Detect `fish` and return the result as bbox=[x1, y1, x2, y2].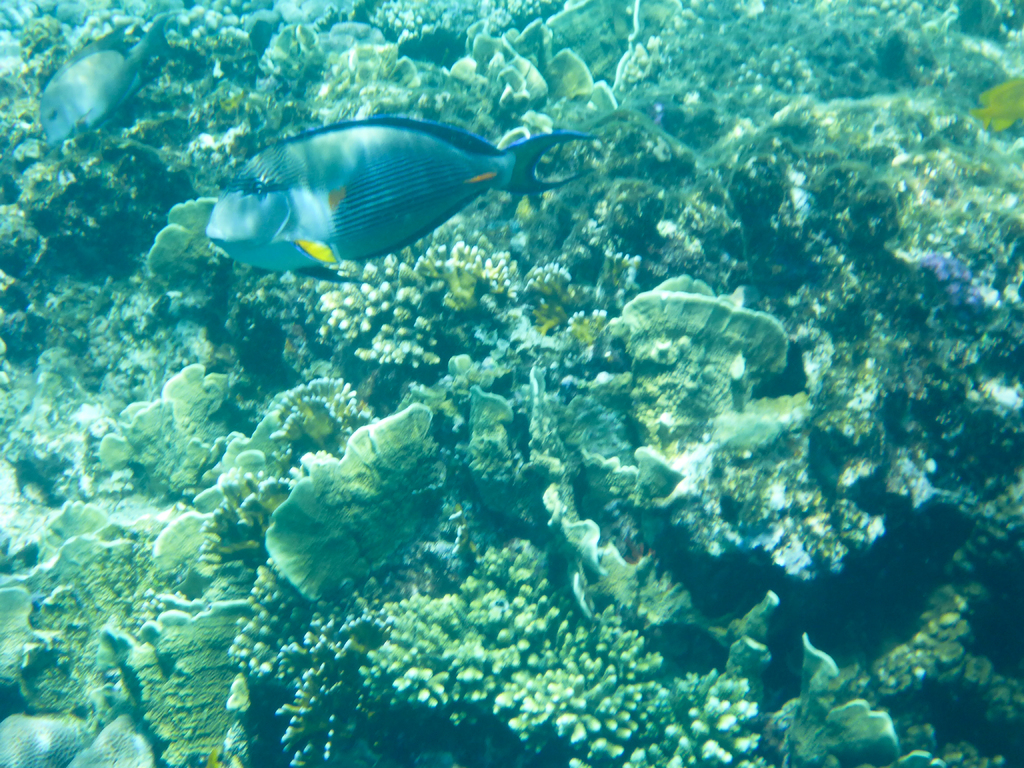
bbox=[43, 15, 184, 143].
